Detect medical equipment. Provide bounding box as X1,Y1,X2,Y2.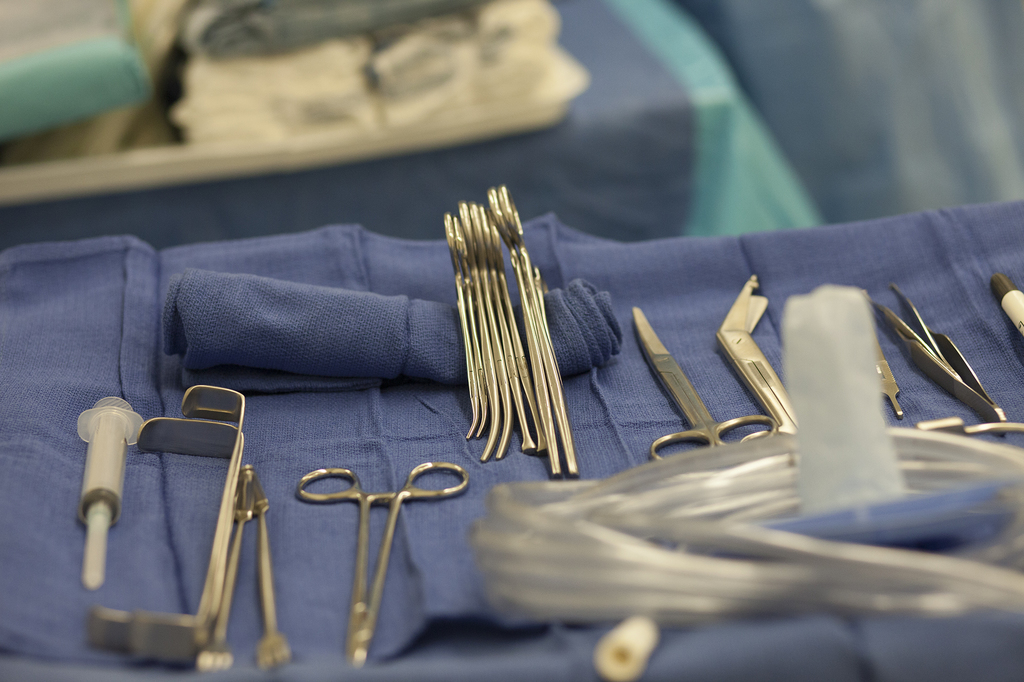
75,400,145,592.
